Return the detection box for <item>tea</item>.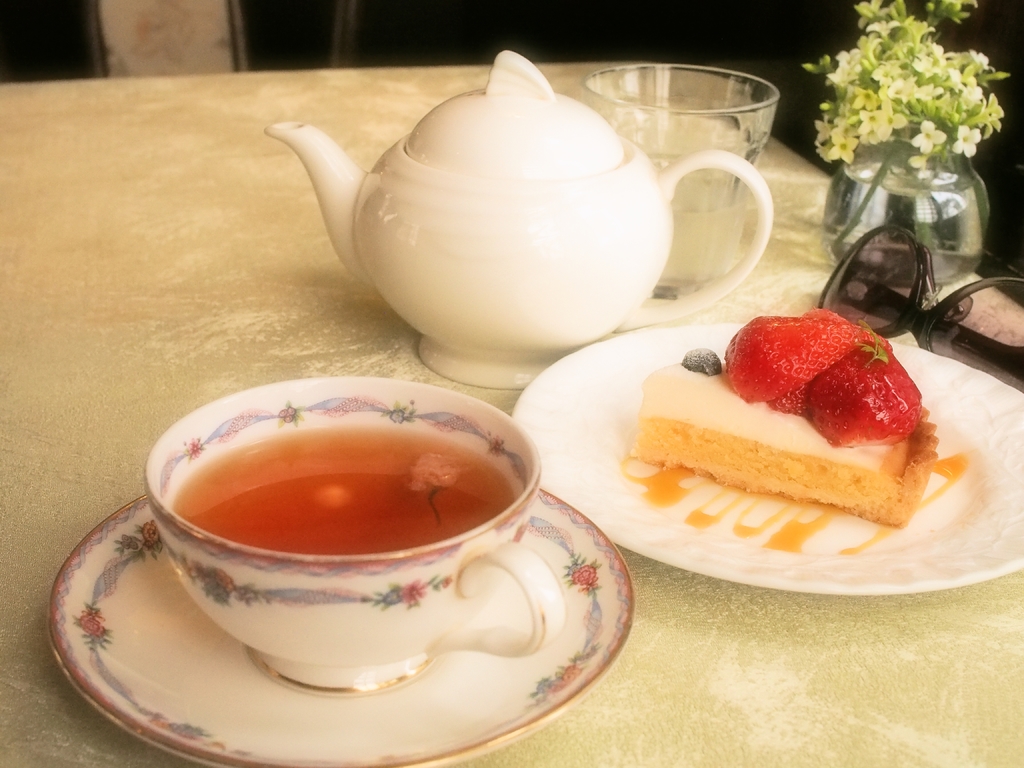
[x1=166, y1=426, x2=514, y2=556].
